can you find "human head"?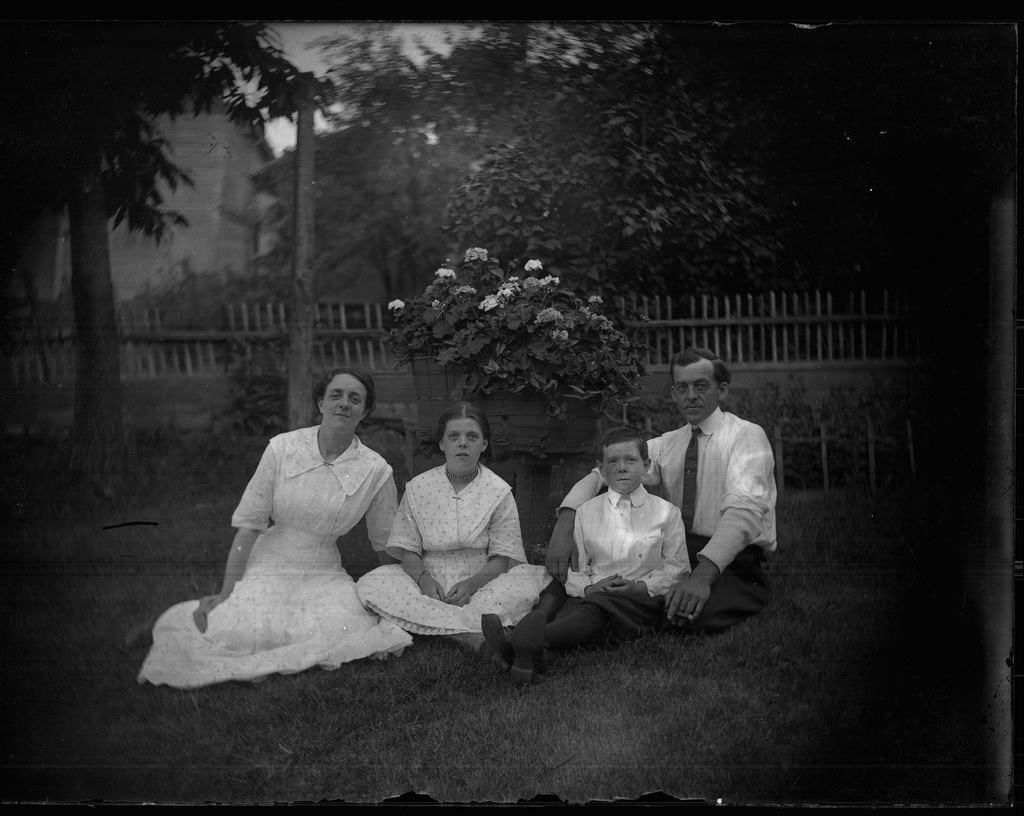
Yes, bounding box: region(594, 423, 652, 497).
